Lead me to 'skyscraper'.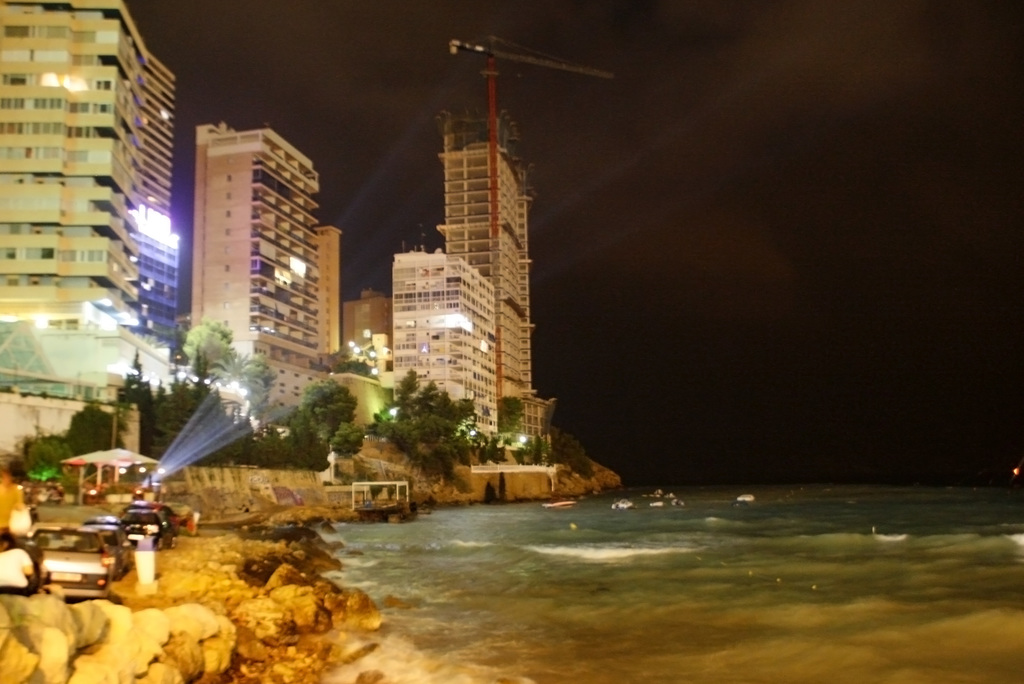
Lead to locate(346, 287, 393, 383).
